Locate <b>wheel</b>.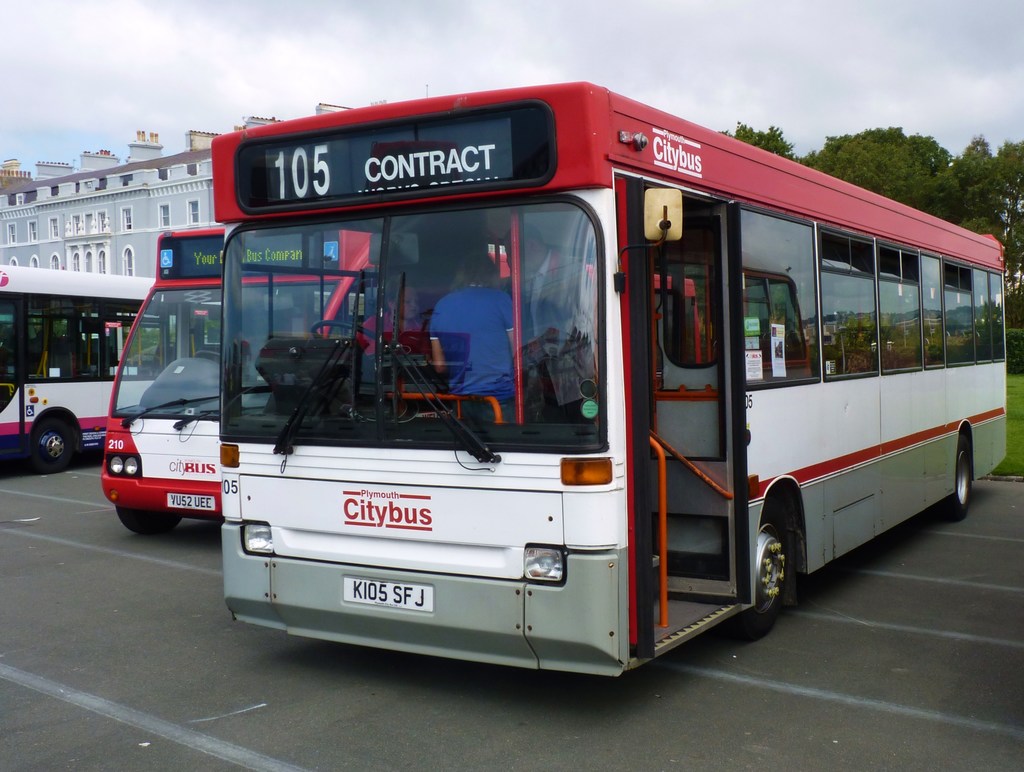
Bounding box: crop(24, 407, 79, 469).
